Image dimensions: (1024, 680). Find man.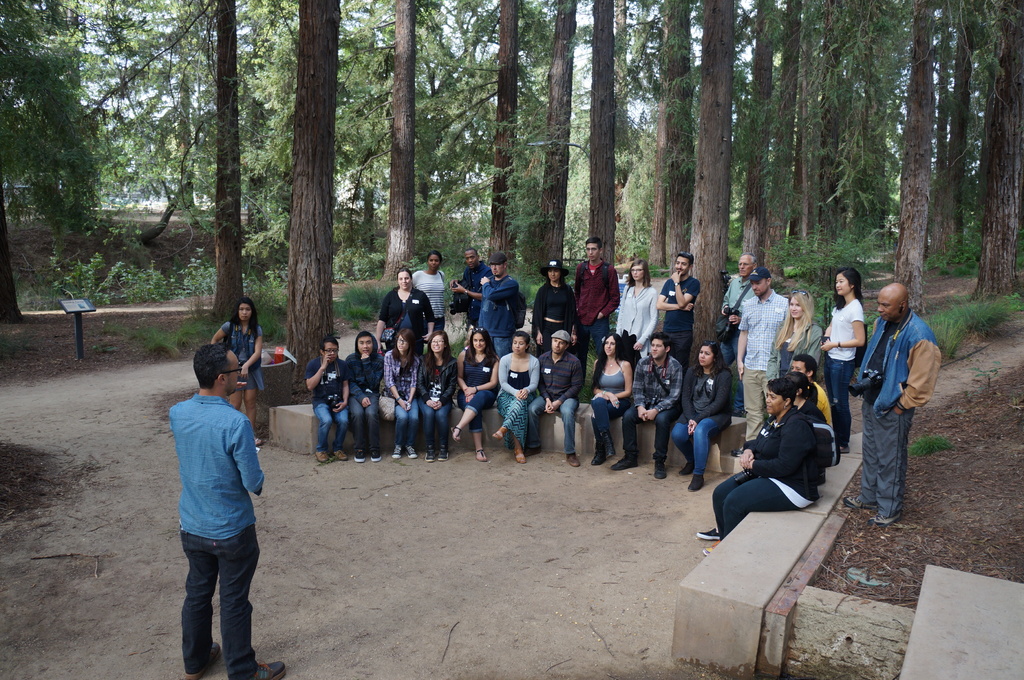
[303, 333, 350, 464].
